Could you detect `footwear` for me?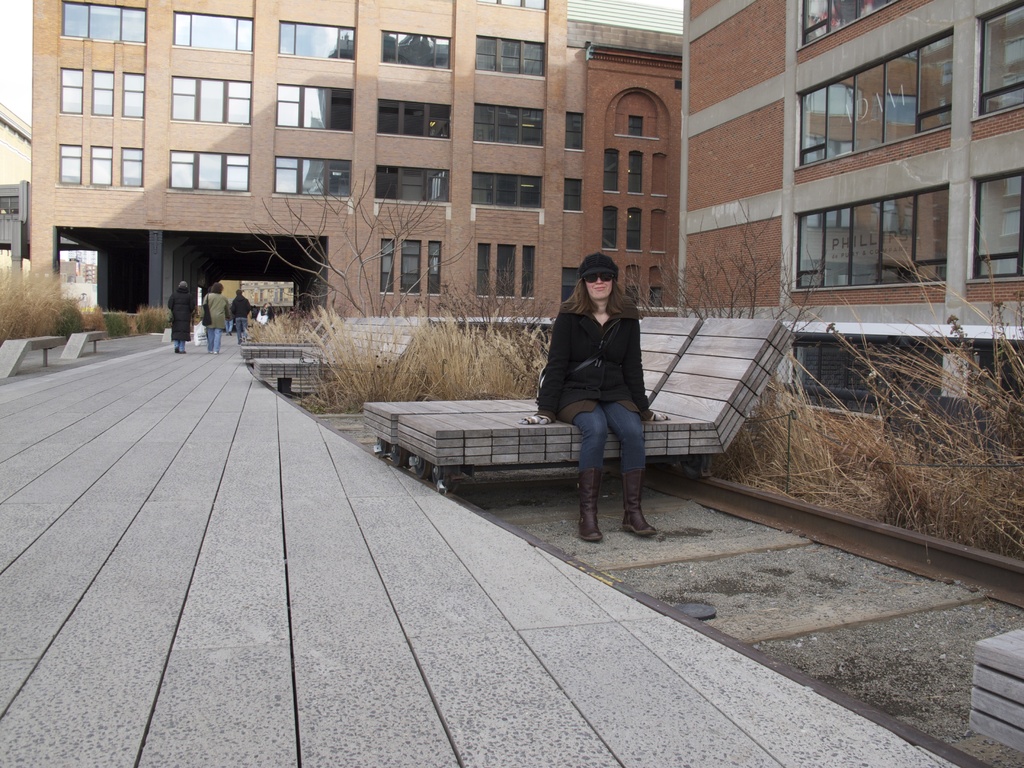
Detection result: <box>180,351,189,353</box>.
